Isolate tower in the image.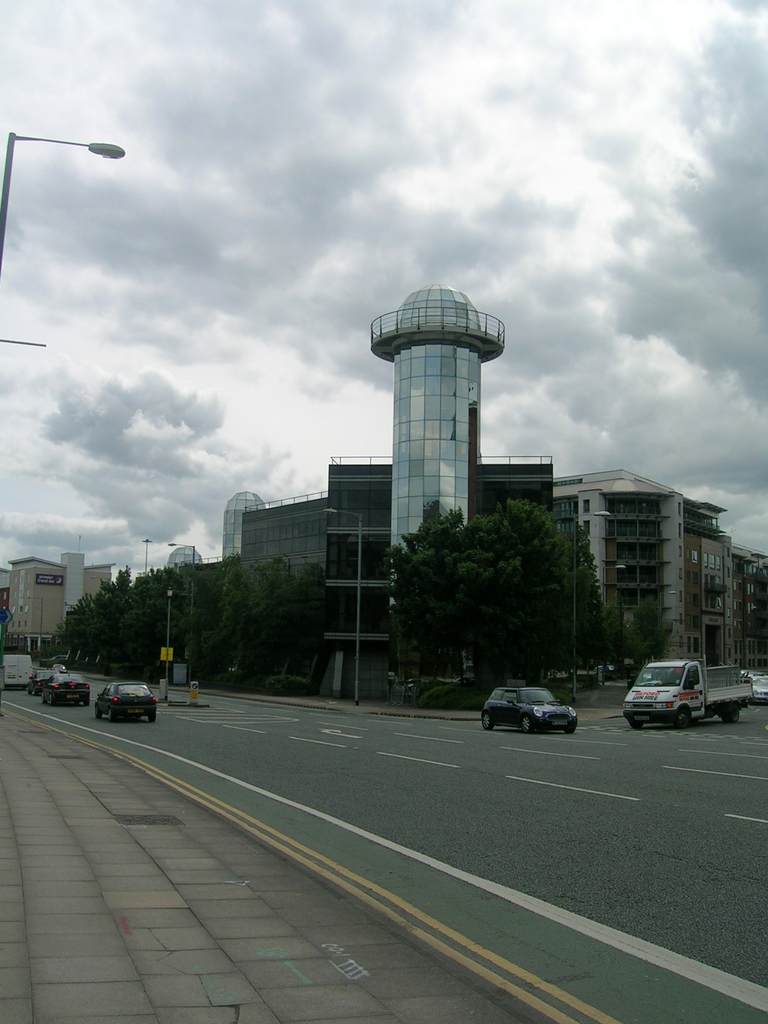
Isolated region: box(245, 486, 328, 582).
